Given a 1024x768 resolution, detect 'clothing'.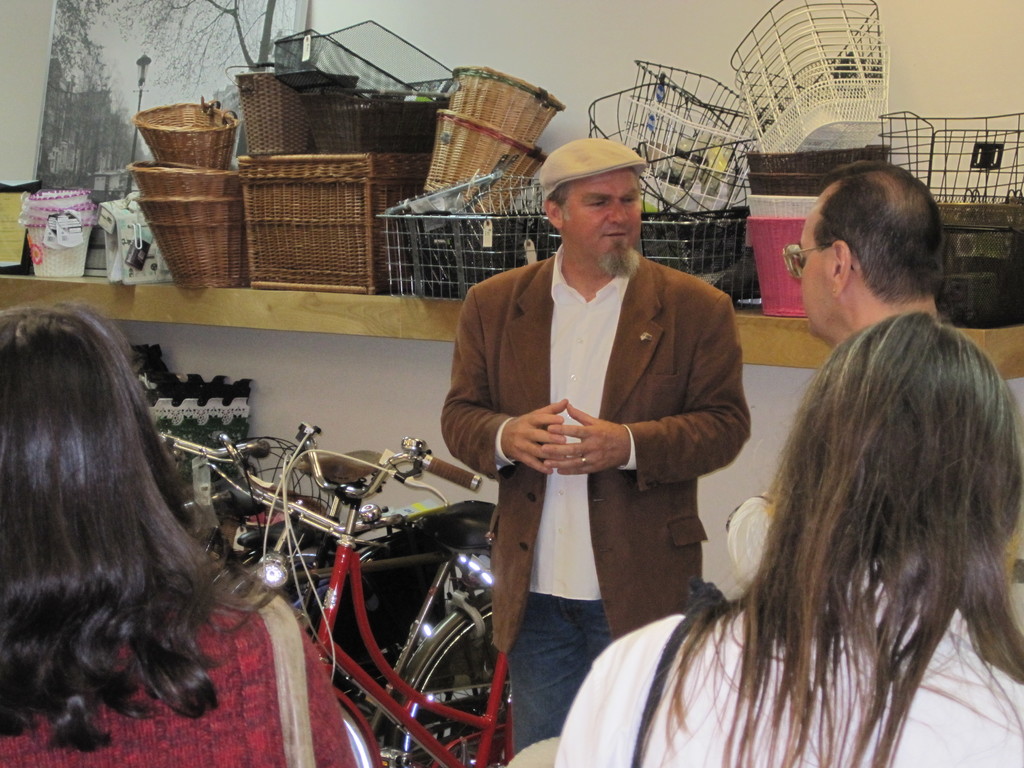
(0,585,369,767).
